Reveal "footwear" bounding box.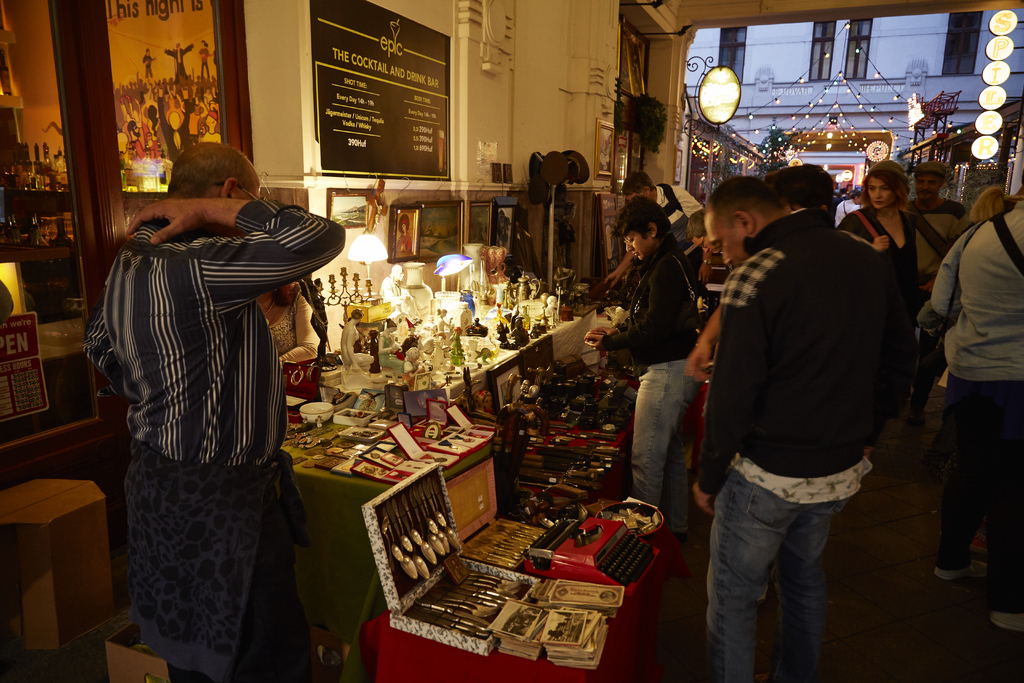
Revealed: Rect(676, 532, 698, 547).
